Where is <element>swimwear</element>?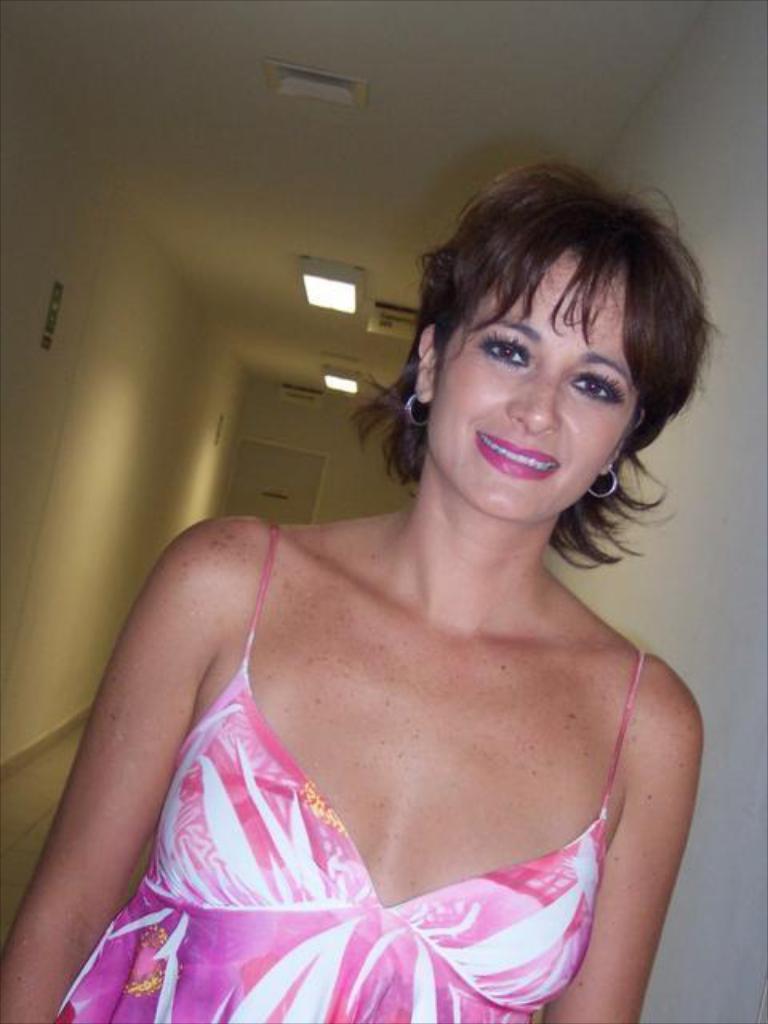
region(51, 522, 646, 1022).
